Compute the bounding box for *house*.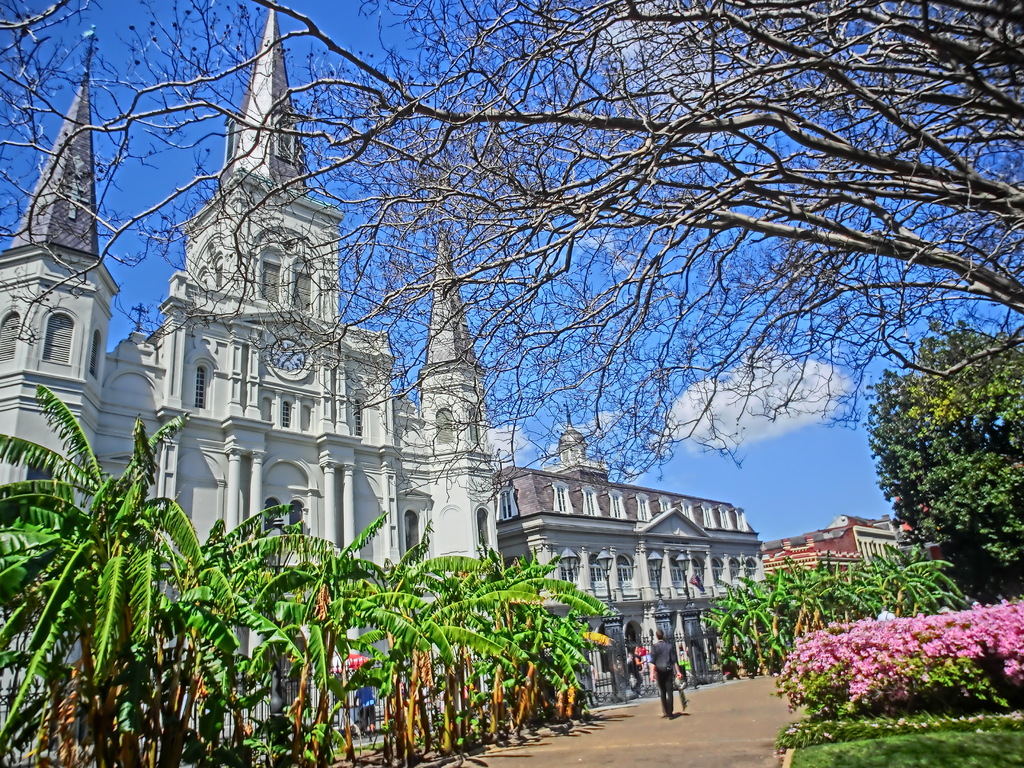
495/406/771/703.
